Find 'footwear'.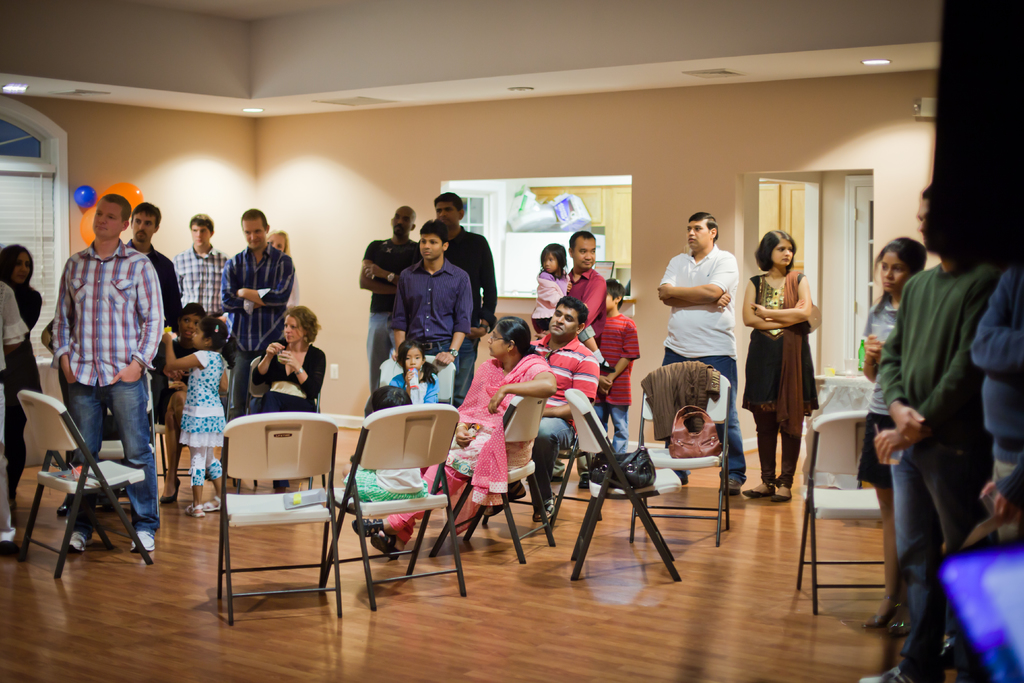
(481, 478, 529, 519).
